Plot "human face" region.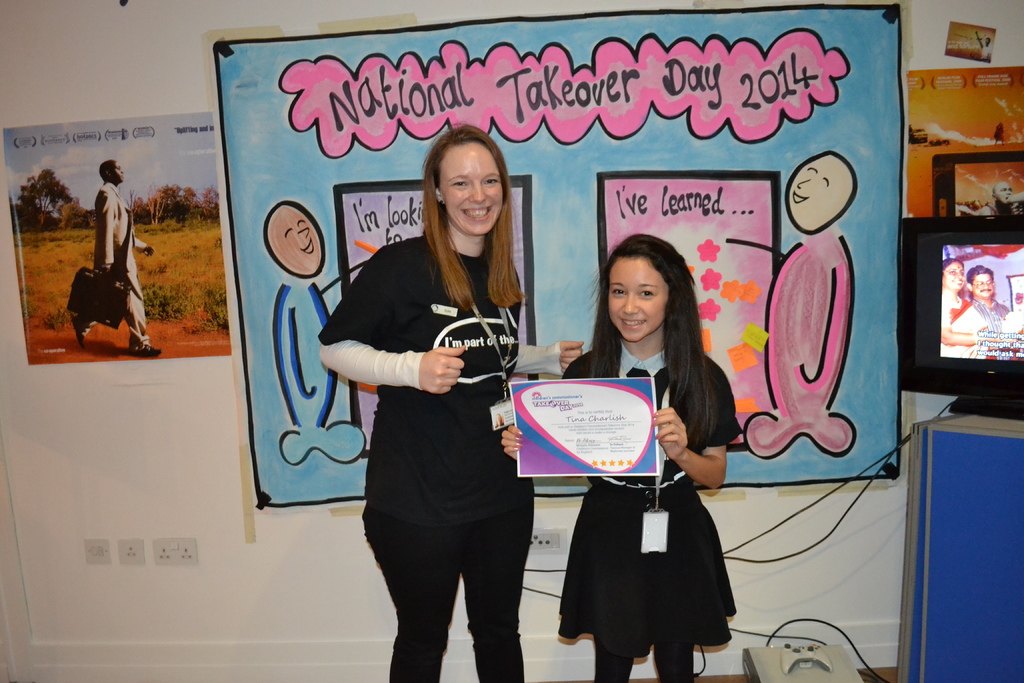
Plotted at Rect(942, 262, 964, 290).
